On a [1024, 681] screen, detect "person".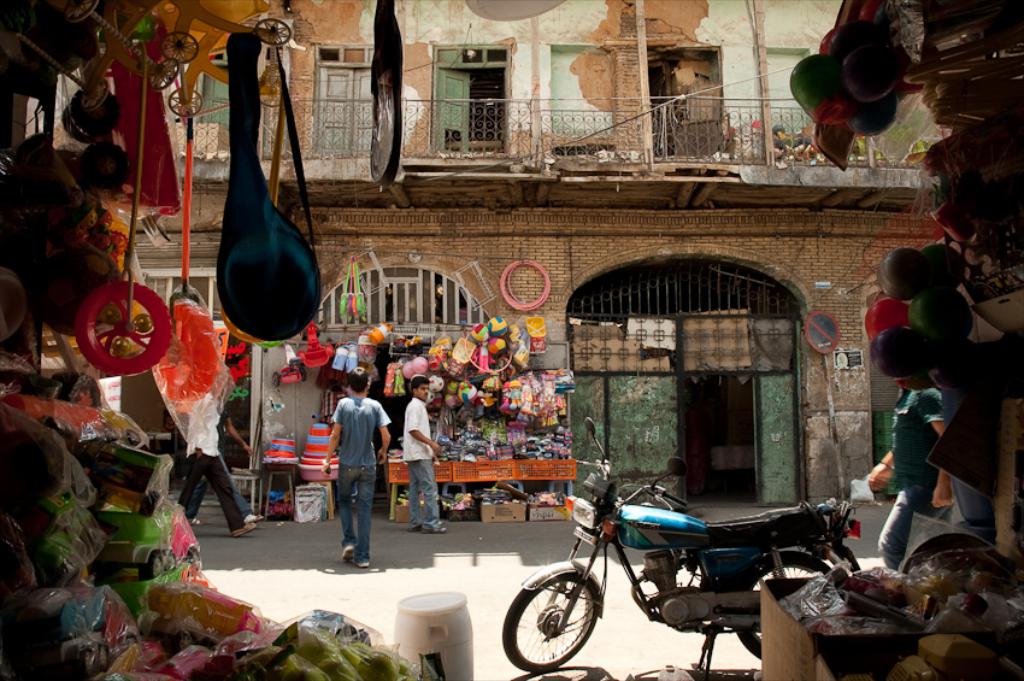
[left=178, top=384, right=260, bottom=541].
